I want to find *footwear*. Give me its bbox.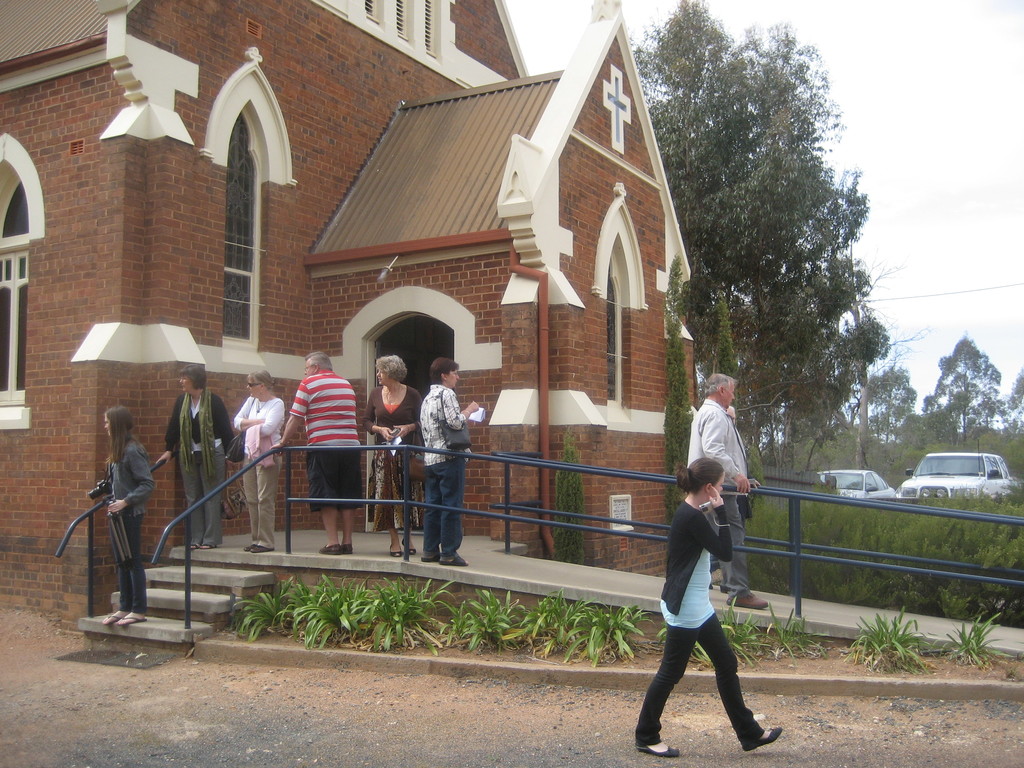
<bbox>387, 547, 401, 559</bbox>.
